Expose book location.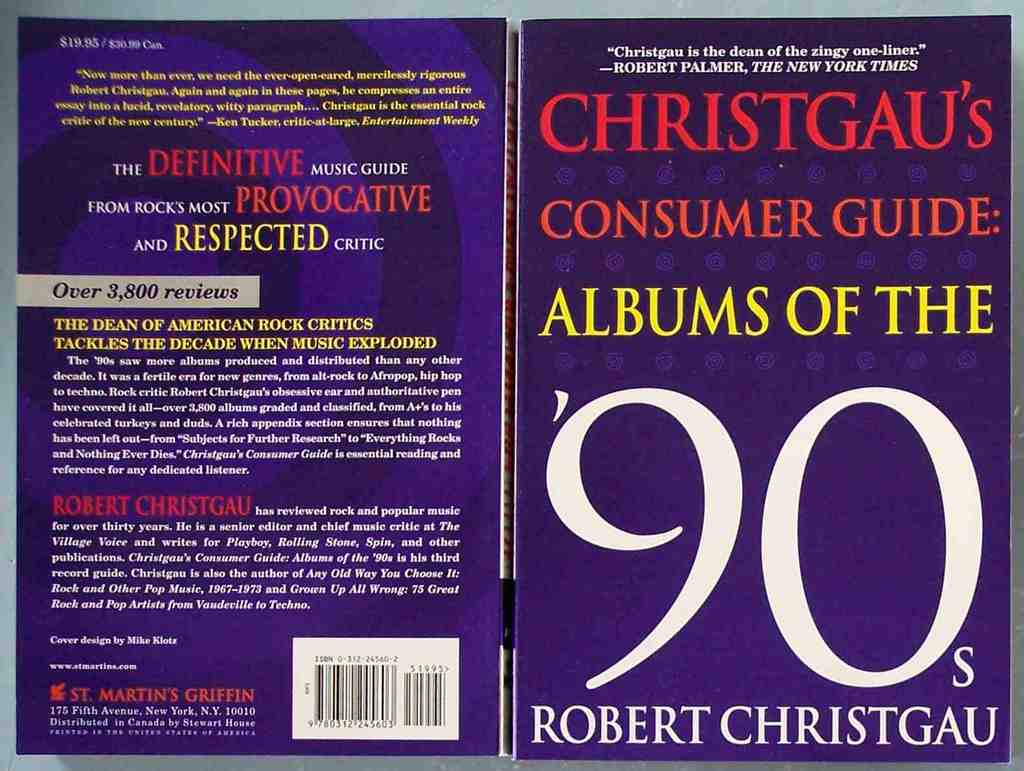
Exposed at locate(10, 12, 522, 766).
